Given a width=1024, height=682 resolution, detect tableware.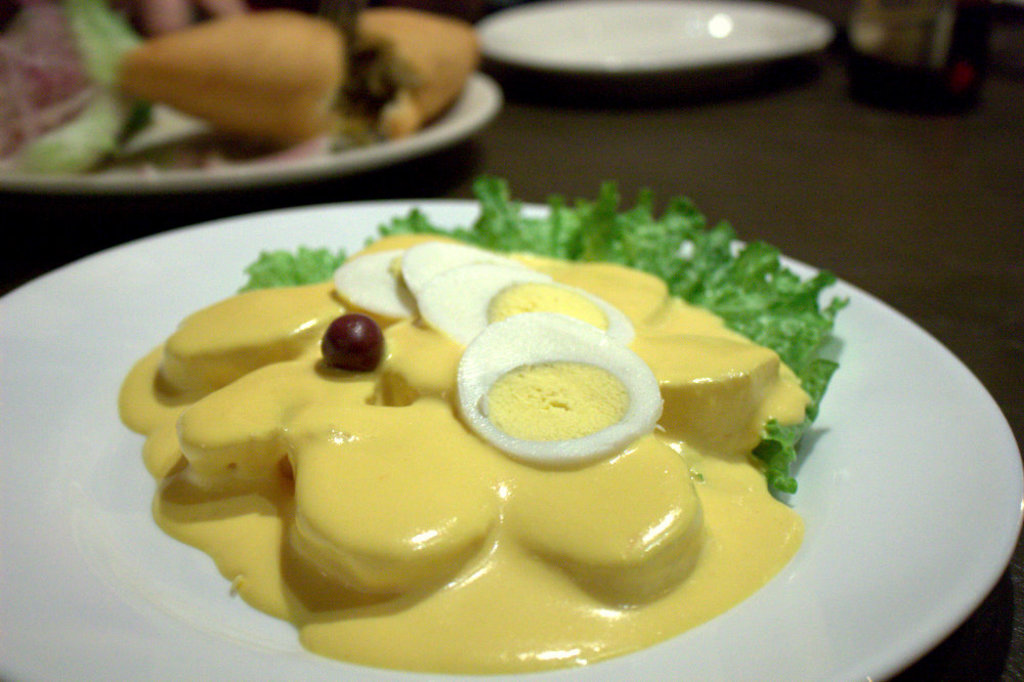
0 73 500 191.
